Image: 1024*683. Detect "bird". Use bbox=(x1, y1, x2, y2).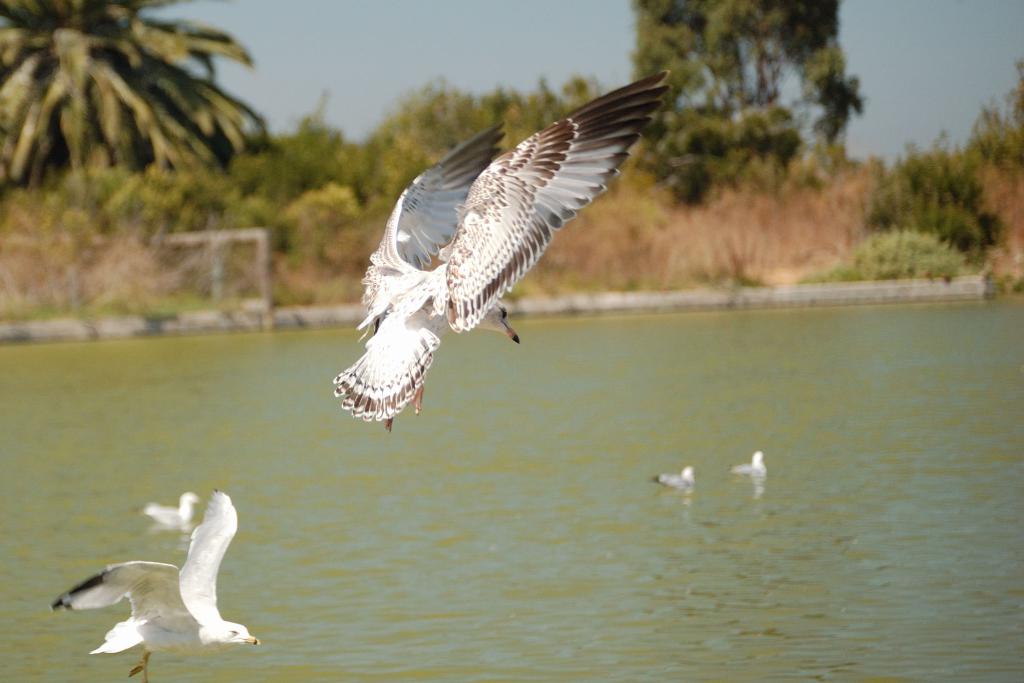
bbox=(45, 481, 260, 682).
